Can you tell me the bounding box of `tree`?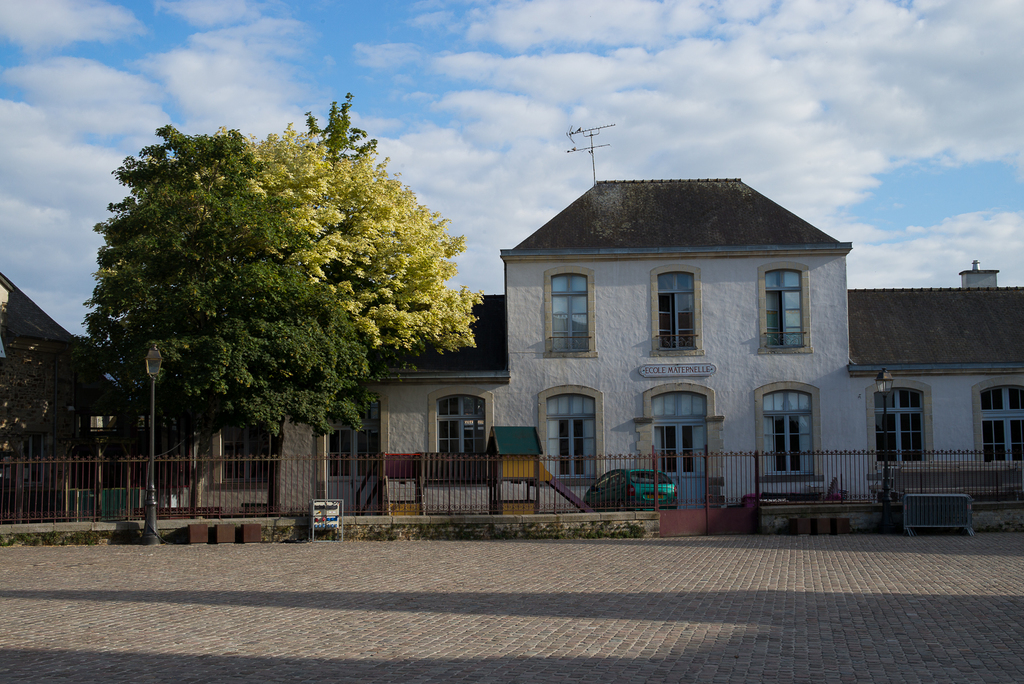
x1=73, y1=120, x2=493, y2=488.
